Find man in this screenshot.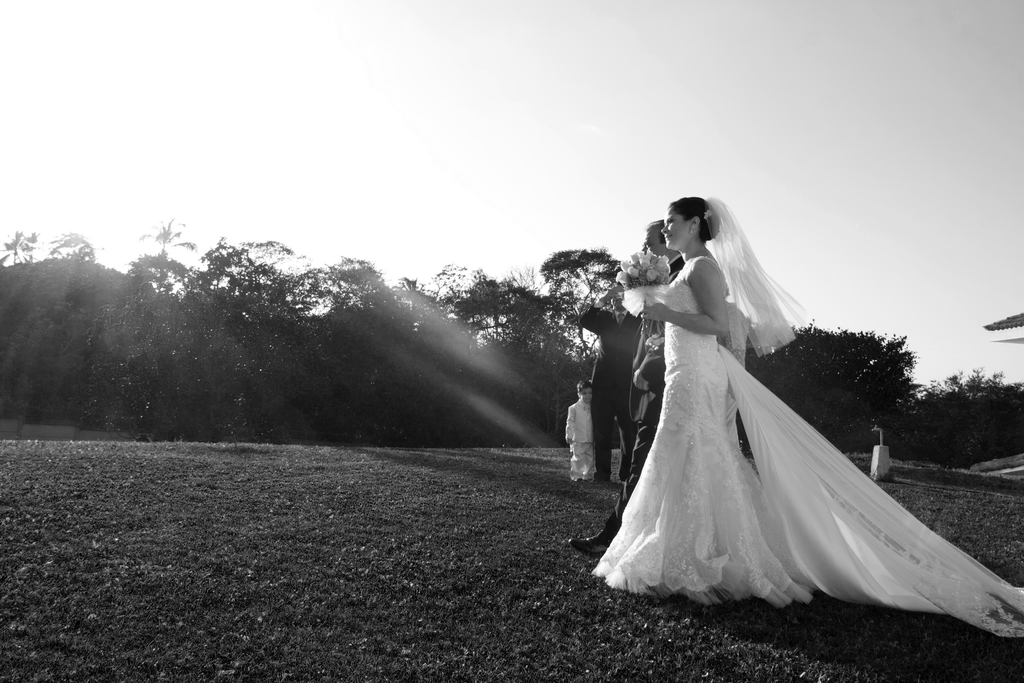
The bounding box for man is left=565, top=216, right=684, bottom=555.
